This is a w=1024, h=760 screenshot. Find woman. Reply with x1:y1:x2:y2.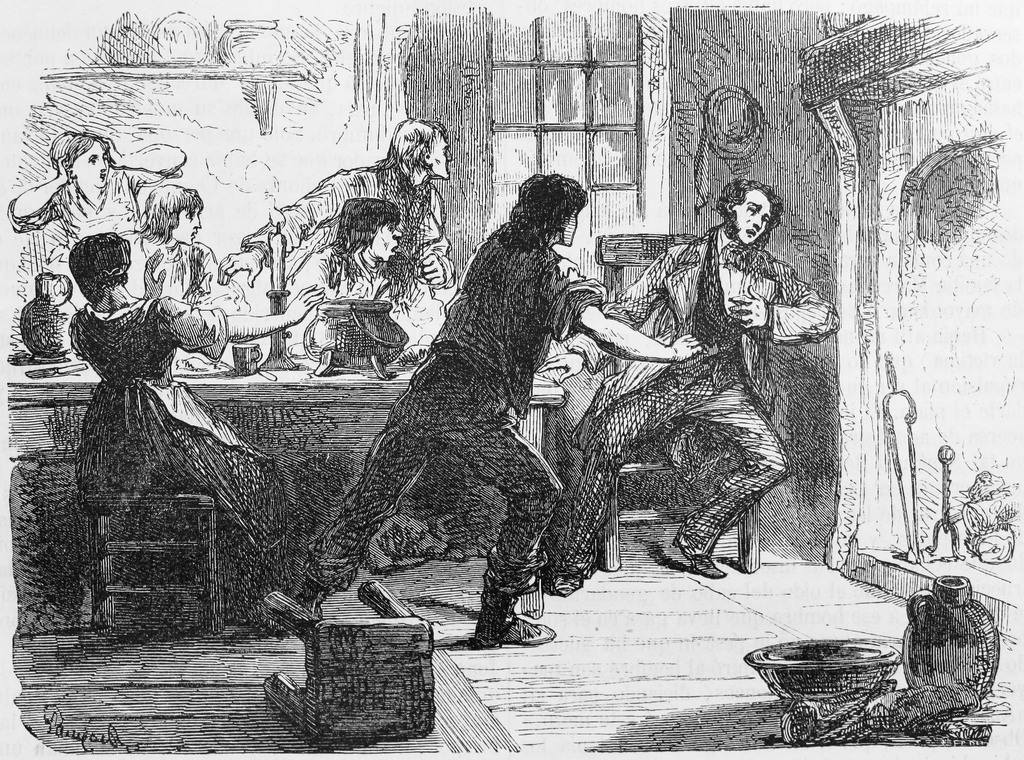
44:213:294:668.
